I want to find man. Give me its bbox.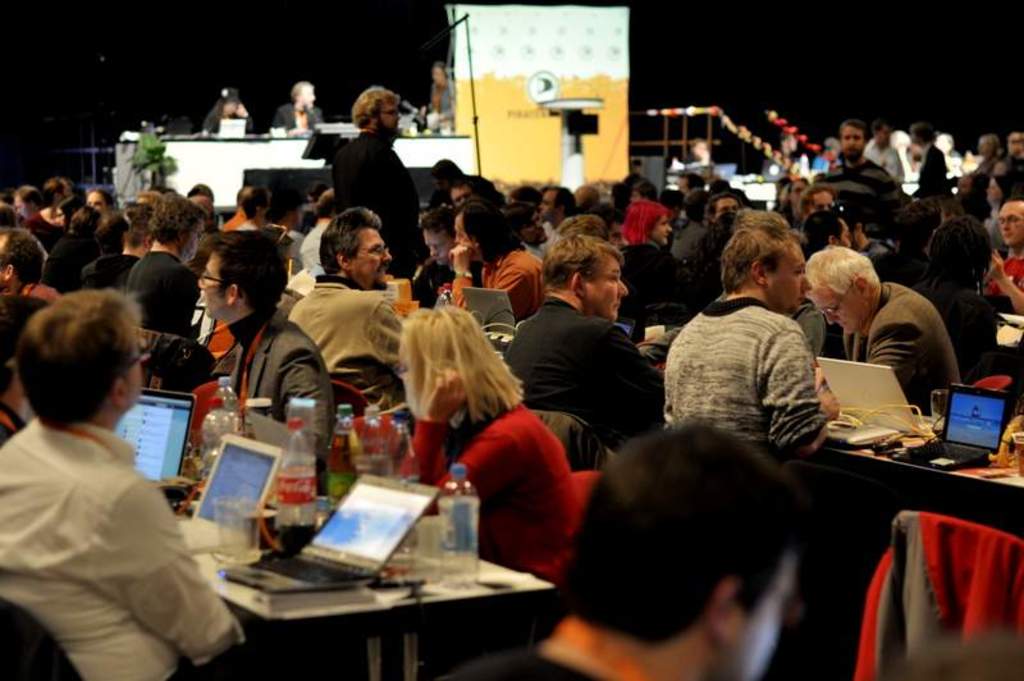
x1=660, y1=219, x2=872, y2=475.
